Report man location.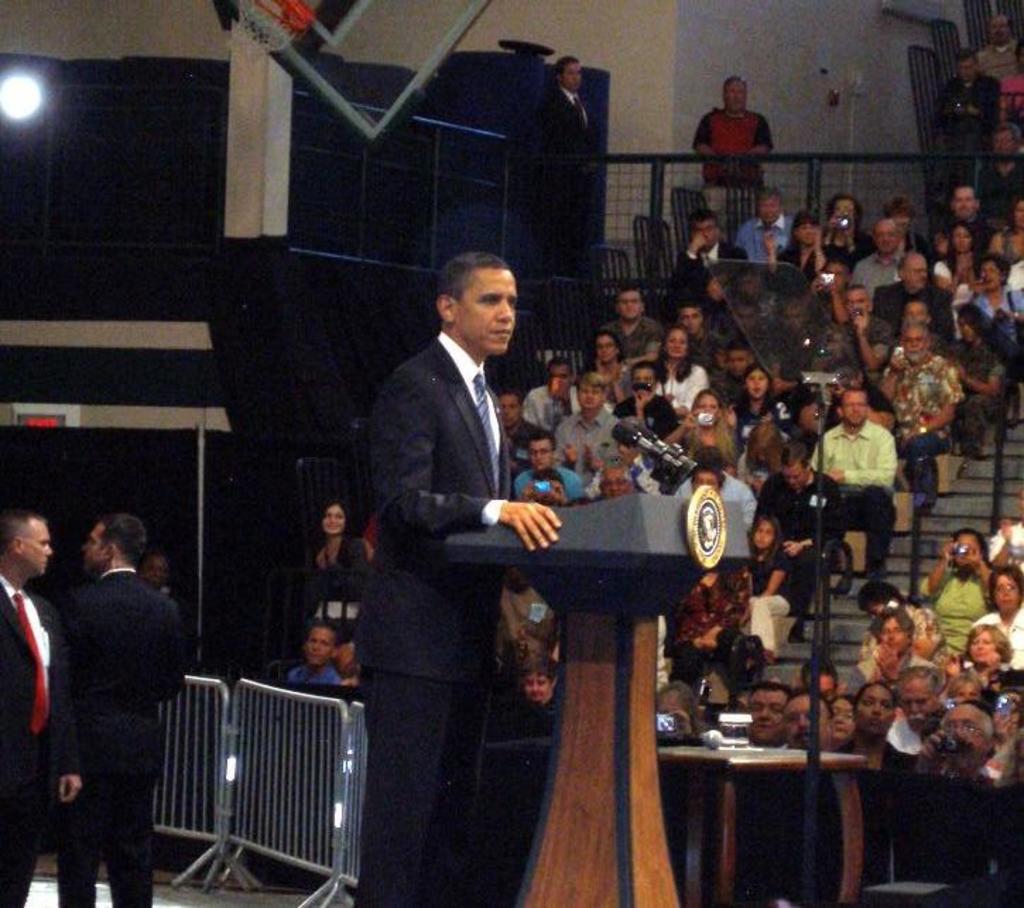
Report: <bbox>866, 247, 955, 343</bbox>.
